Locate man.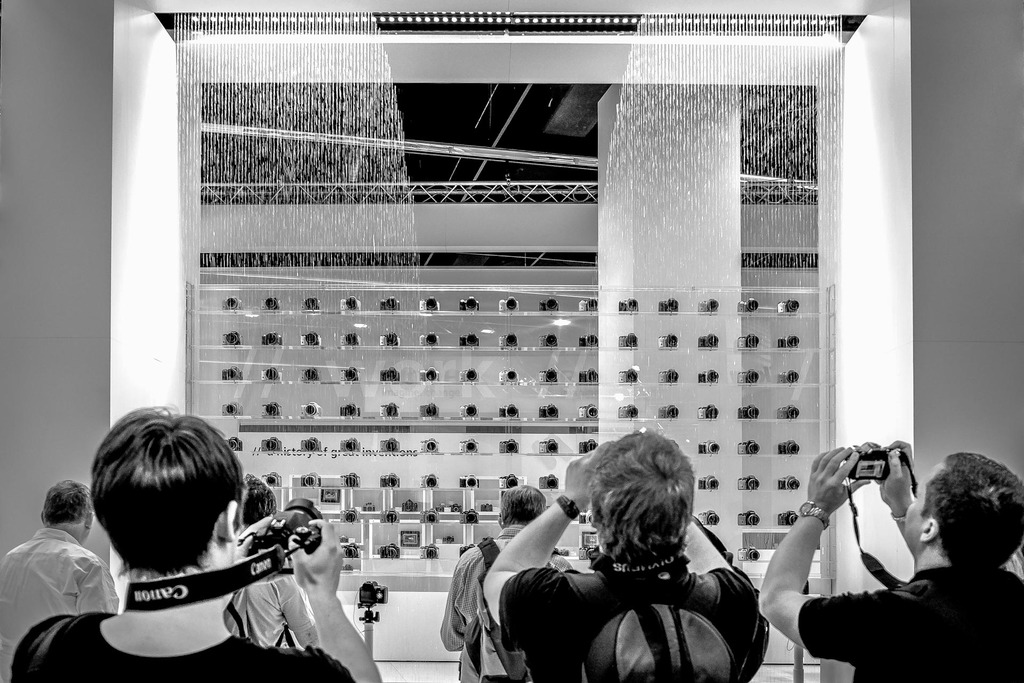
Bounding box: select_region(765, 453, 1023, 682).
